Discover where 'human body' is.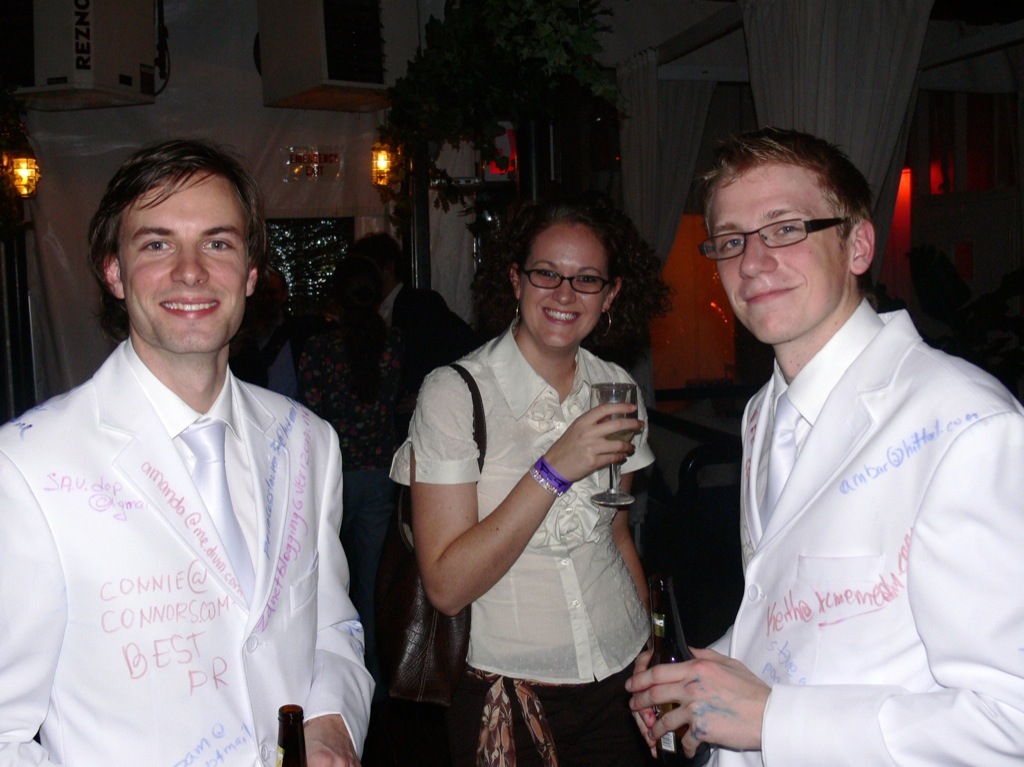
Discovered at l=241, t=312, r=305, b=402.
